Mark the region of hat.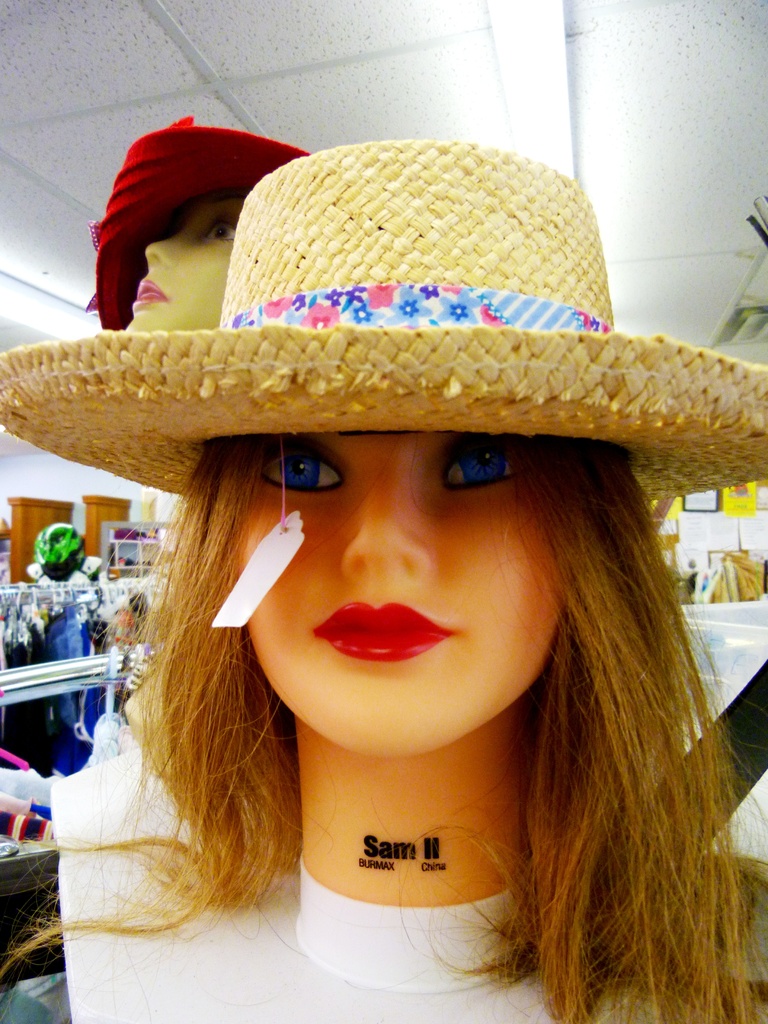
Region: x1=83, y1=116, x2=308, y2=335.
